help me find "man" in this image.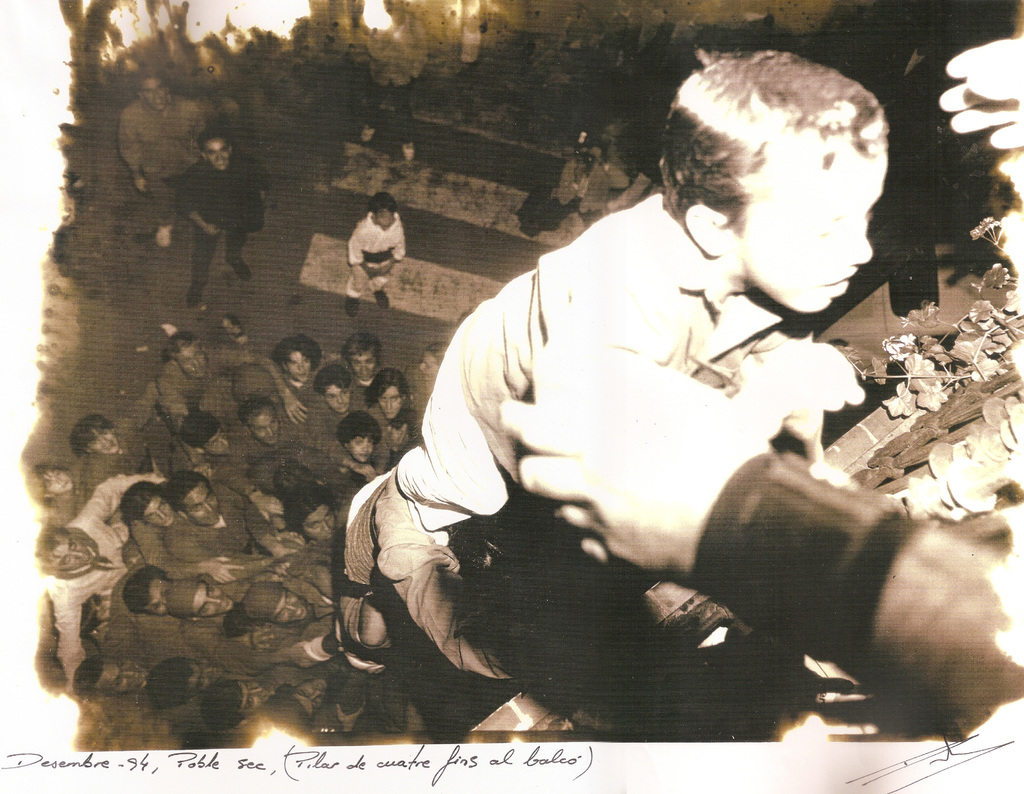
Found it: 95/67/221/247.
